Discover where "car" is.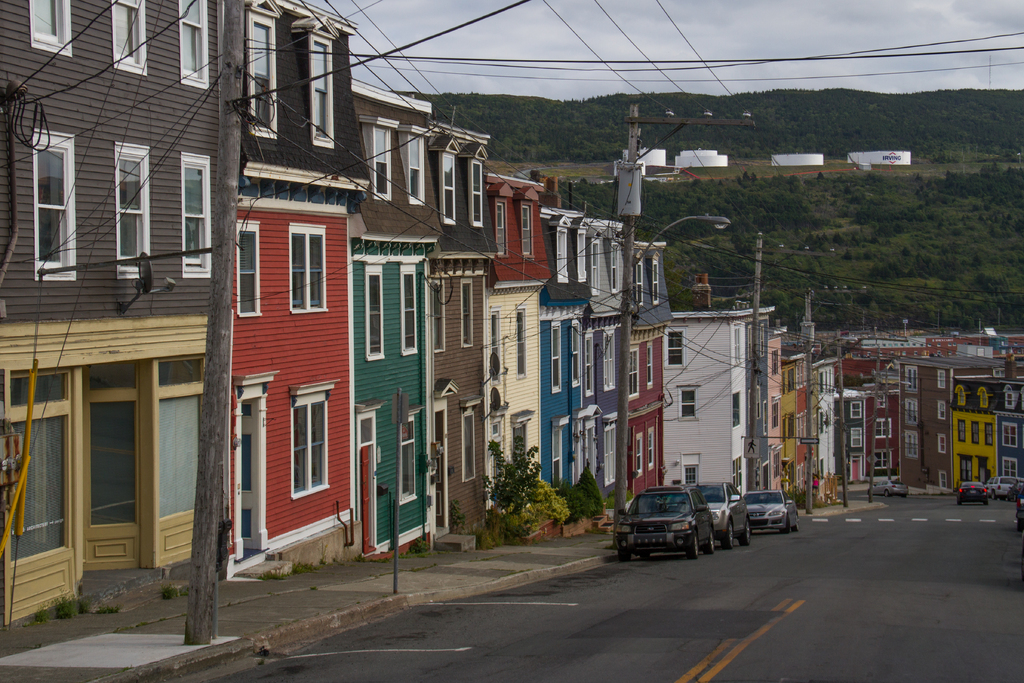
Discovered at <box>668,475,752,551</box>.
